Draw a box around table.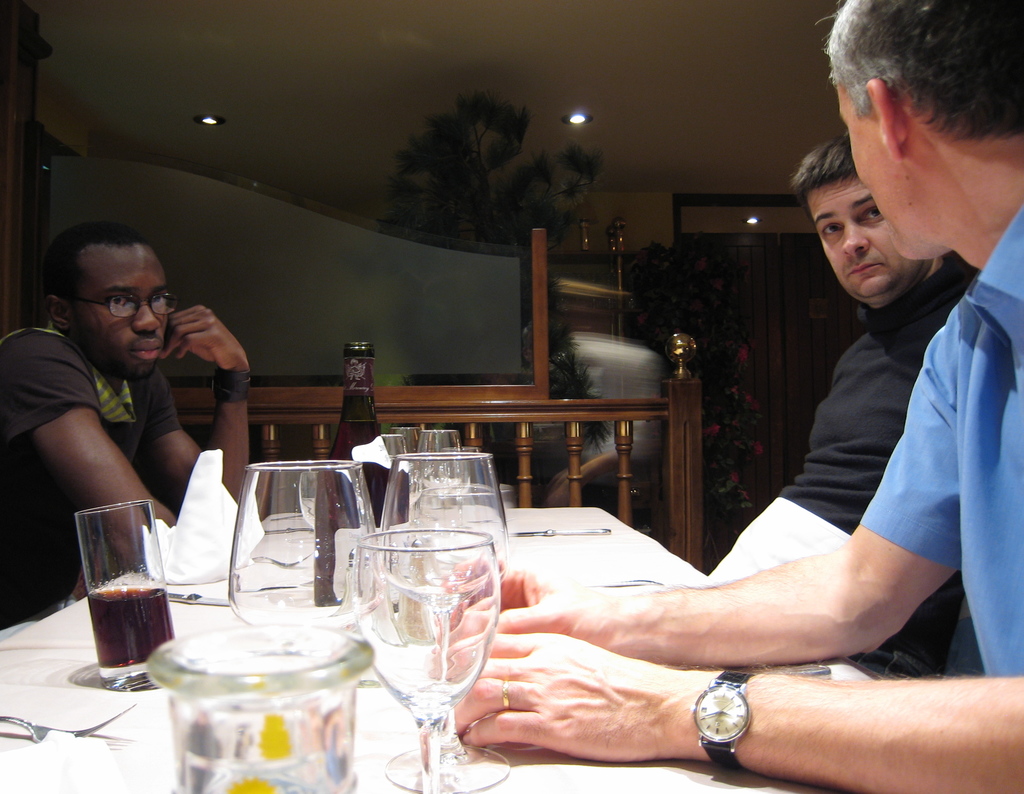
[0,493,954,793].
